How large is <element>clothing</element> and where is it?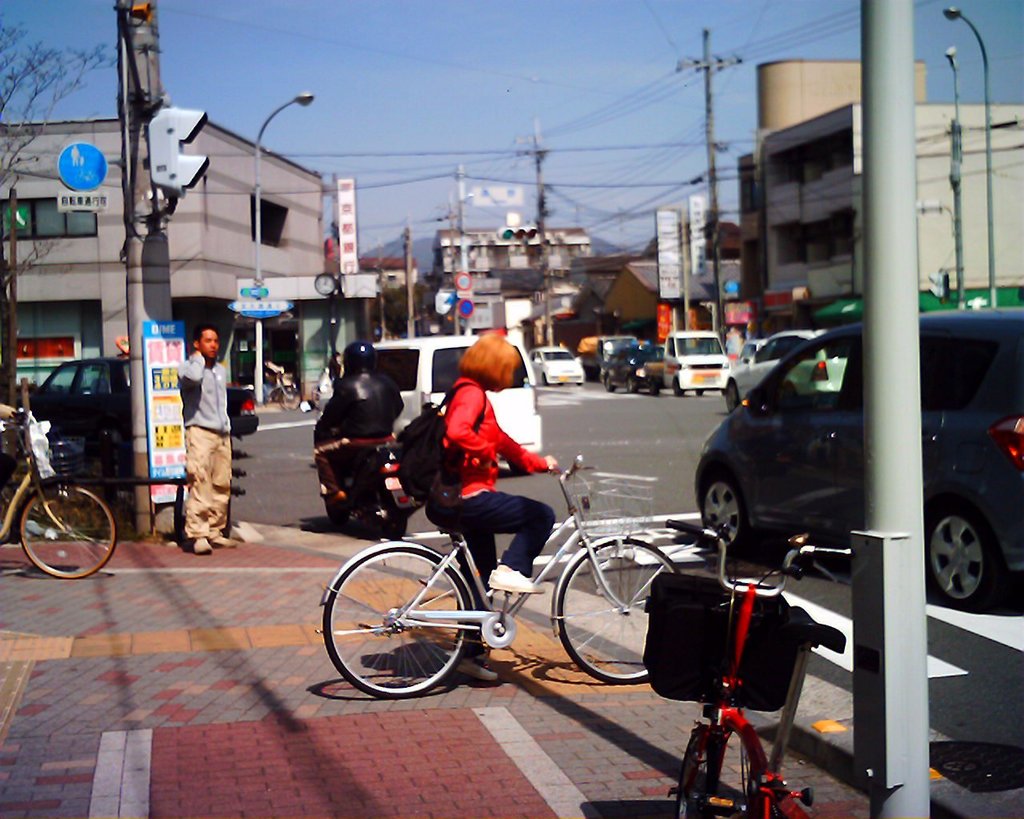
Bounding box: bbox=[183, 421, 238, 538].
